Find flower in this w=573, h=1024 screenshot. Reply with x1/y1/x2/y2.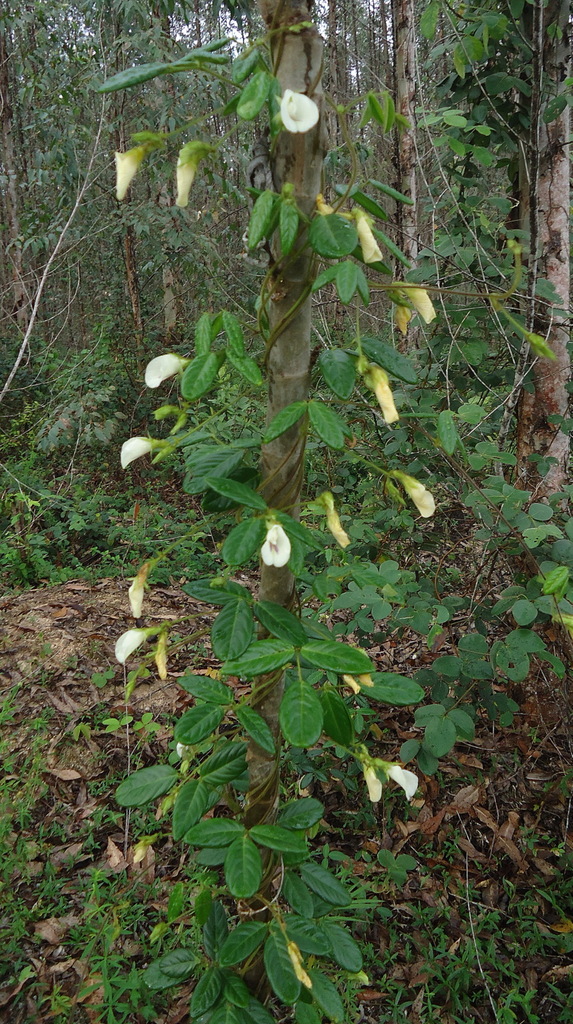
329/511/353/547.
